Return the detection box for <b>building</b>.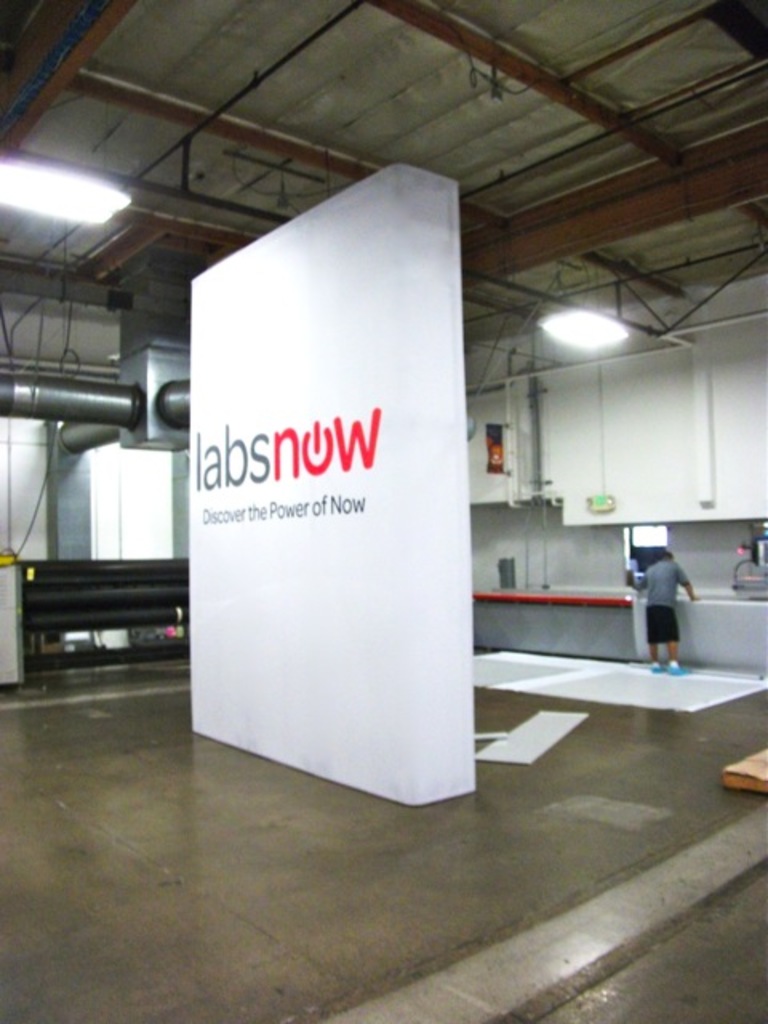
{"x1": 0, "y1": 0, "x2": 766, "y2": 1022}.
